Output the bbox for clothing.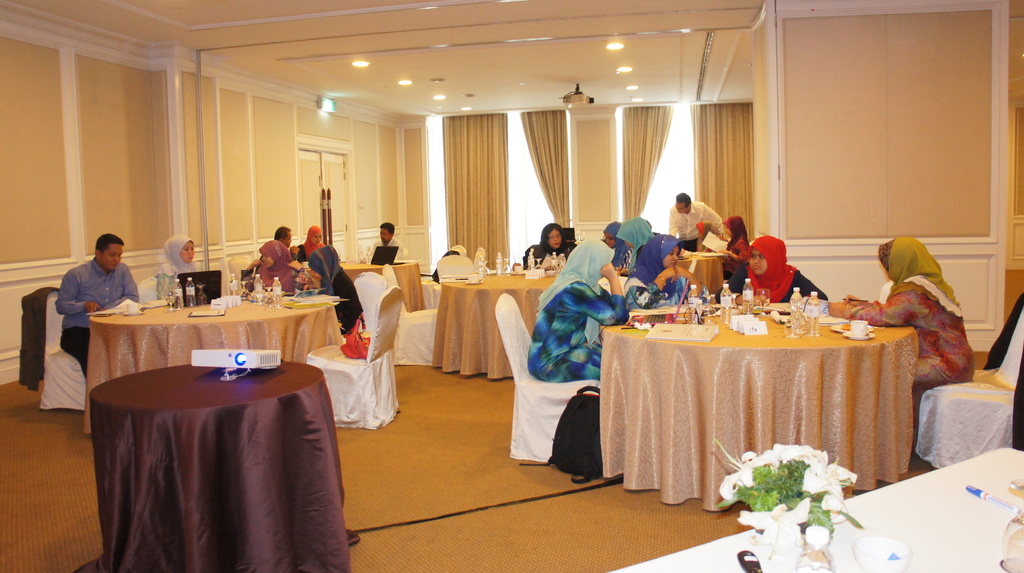
crop(524, 235, 624, 384).
